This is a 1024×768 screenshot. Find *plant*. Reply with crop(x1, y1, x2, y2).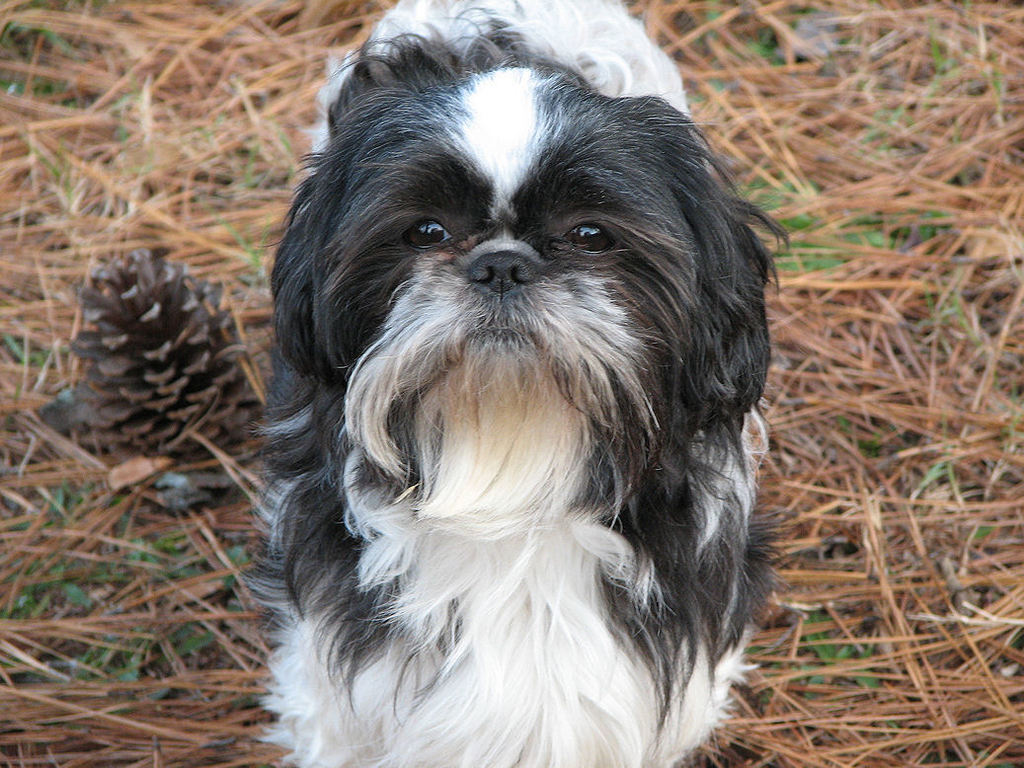
crop(741, 609, 885, 711).
